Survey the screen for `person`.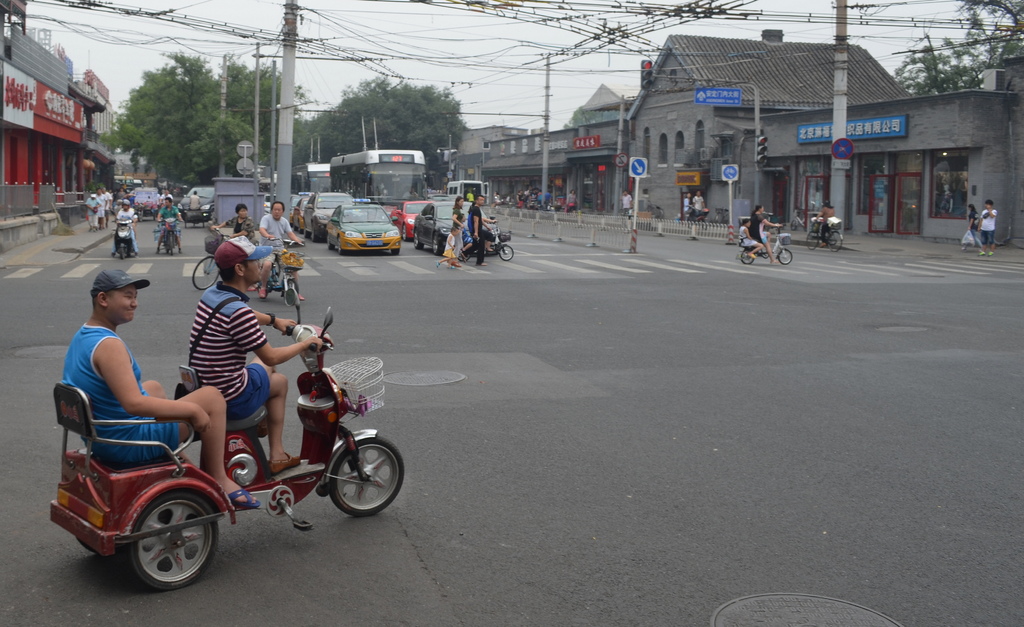
Survey found: x1=61 y1=266 x2=261 y2=507.
